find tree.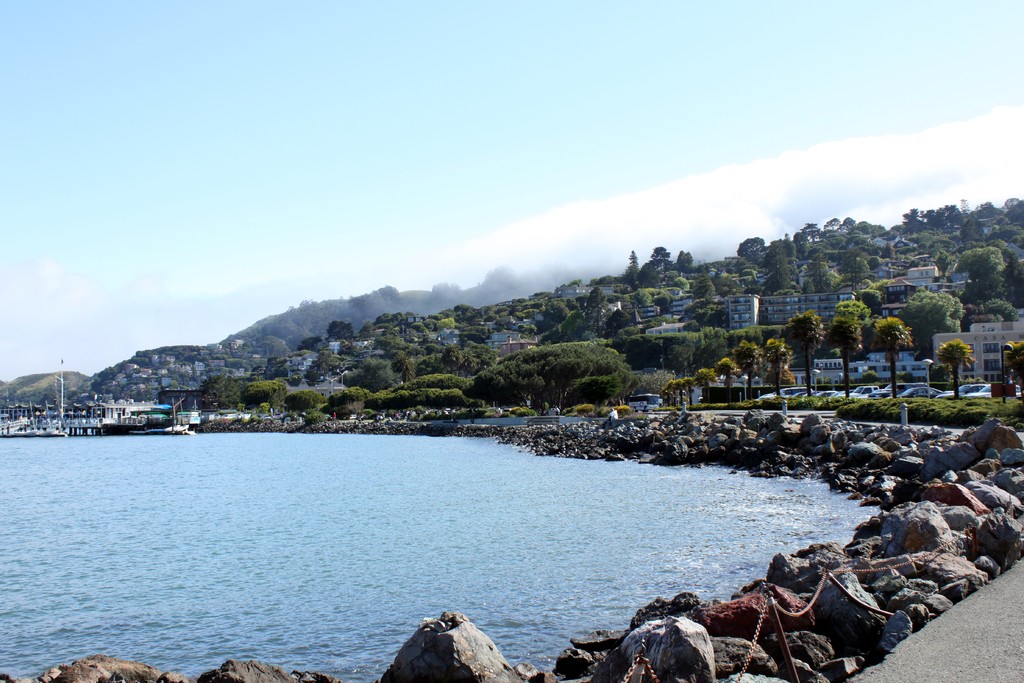
667 379 676 398.
